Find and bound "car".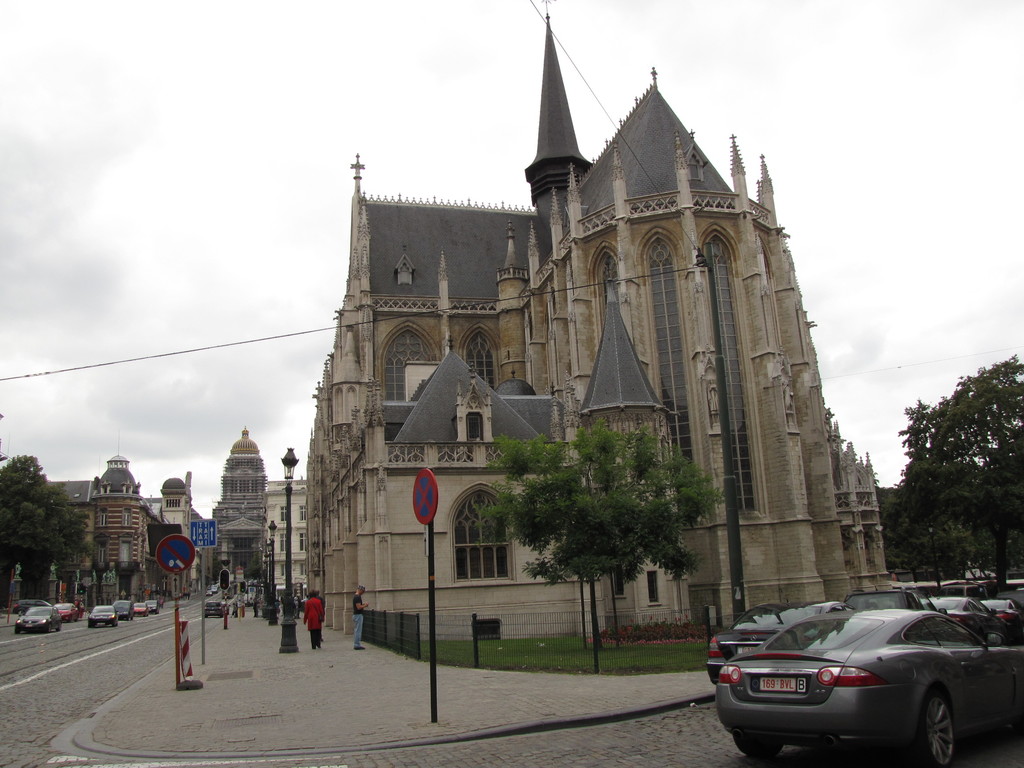
Bound: <region>13, 598, 54, 610</region>.
